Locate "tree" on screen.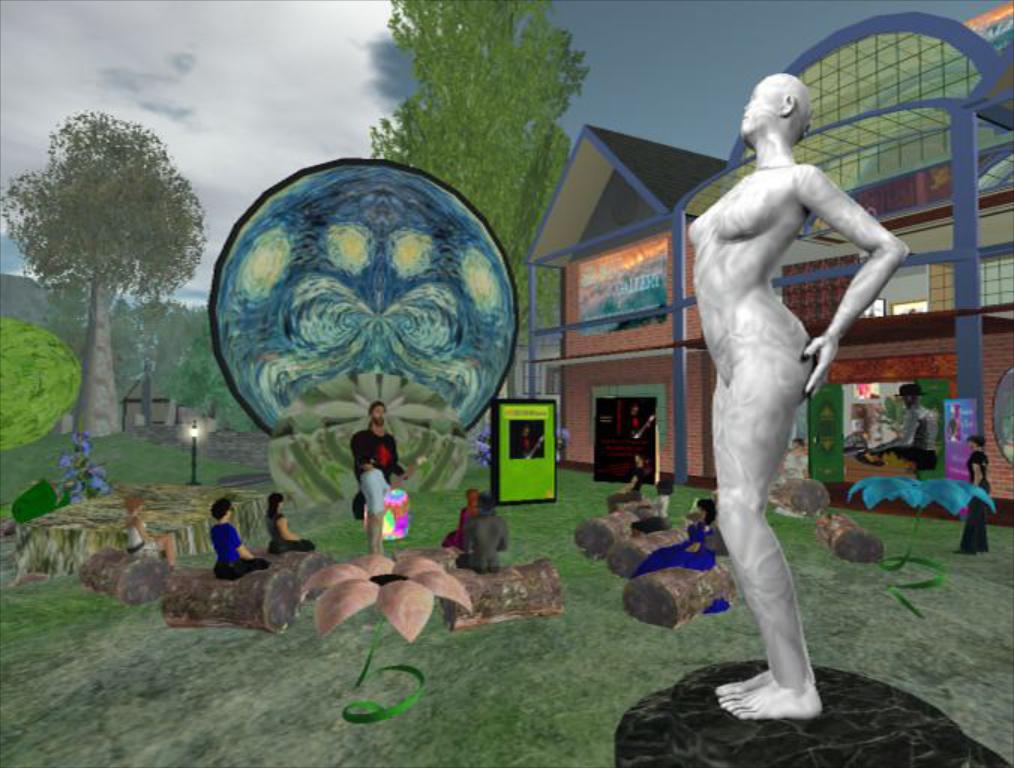
On screen at (left=24, top=93, right=198, bottom=443).
